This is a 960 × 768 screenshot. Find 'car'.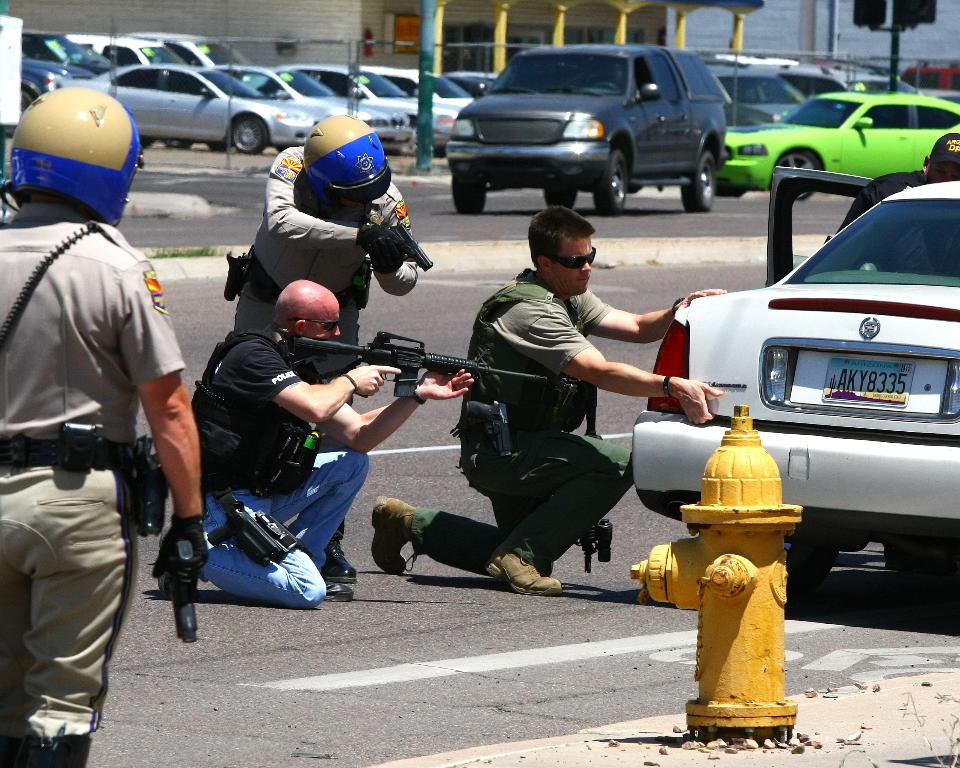
Bounding box: <region>628, 162, 959, 598</region>.
